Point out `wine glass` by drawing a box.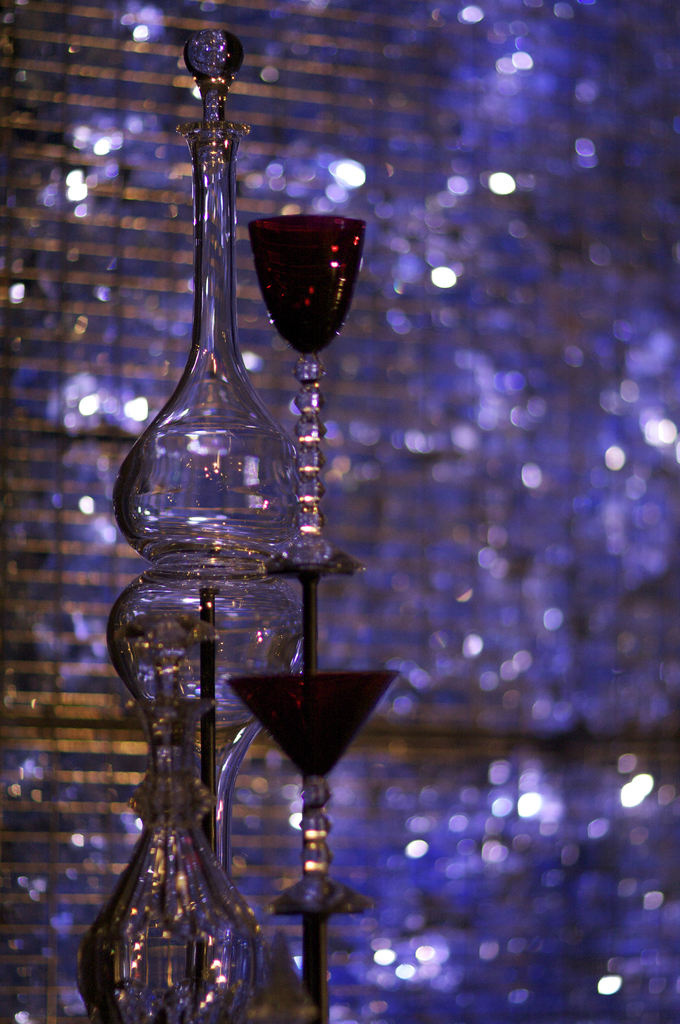
x1=226 y1=666 x2=393 y2=870.
